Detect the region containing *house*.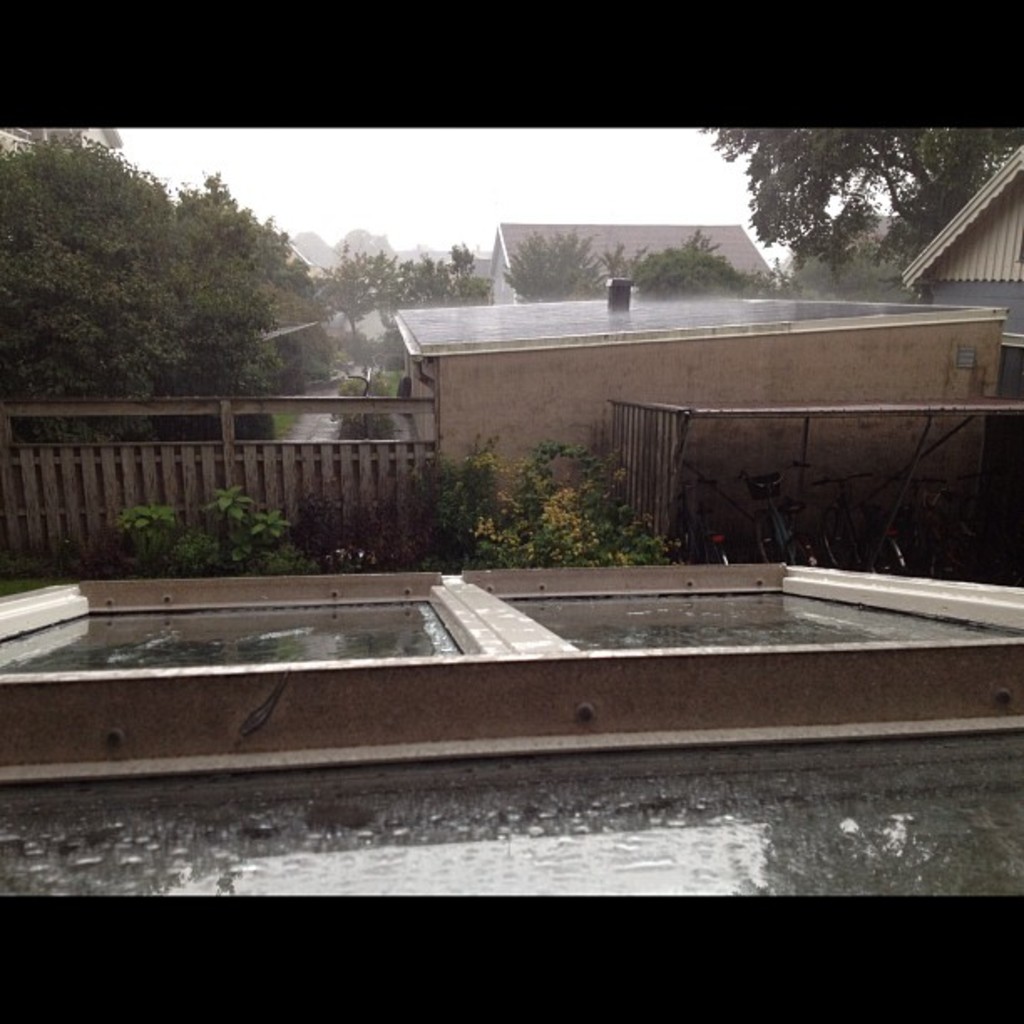
[left=495, top=214, right=780, bottom=303].
